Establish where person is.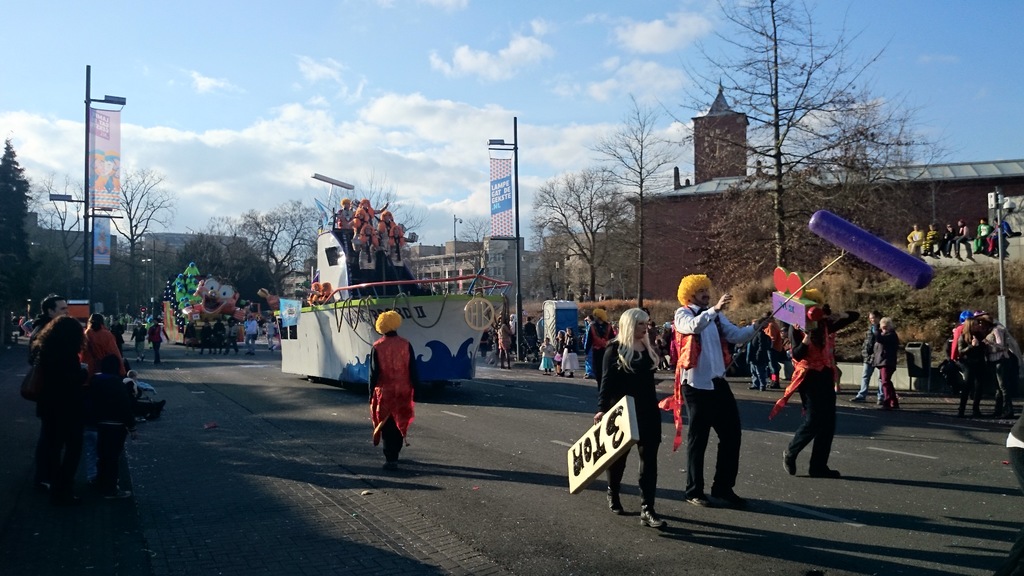
Established at [74,310,135,378].
